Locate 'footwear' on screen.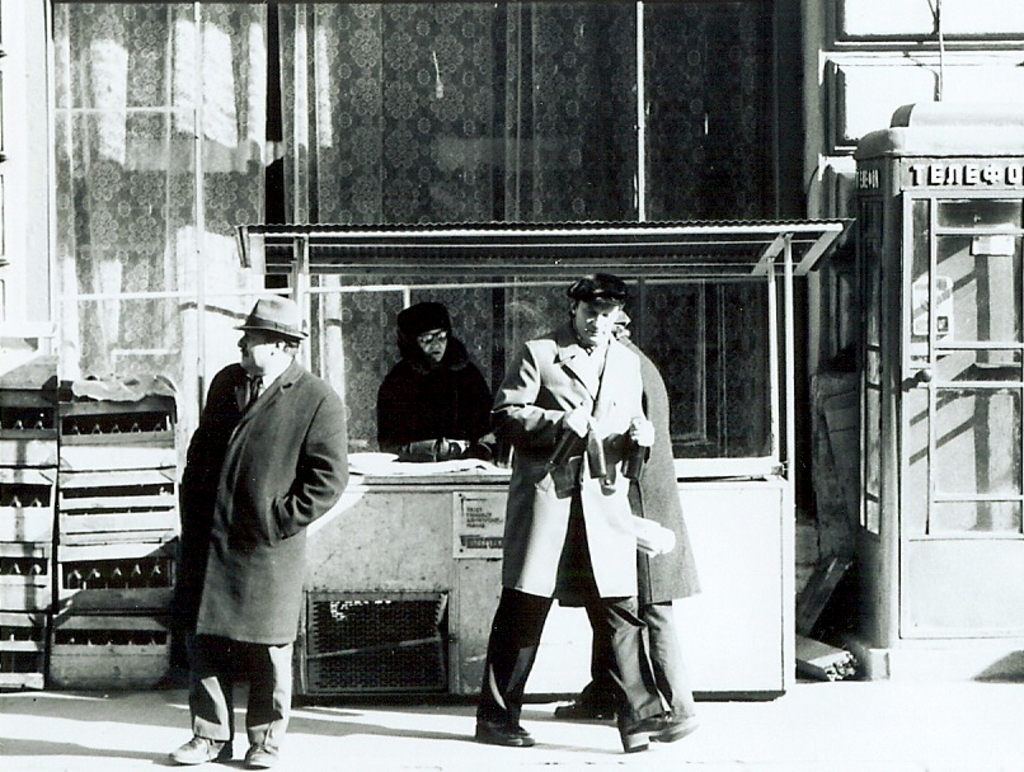
On screen at (left=554, top=697, right=615, bottom=717).
